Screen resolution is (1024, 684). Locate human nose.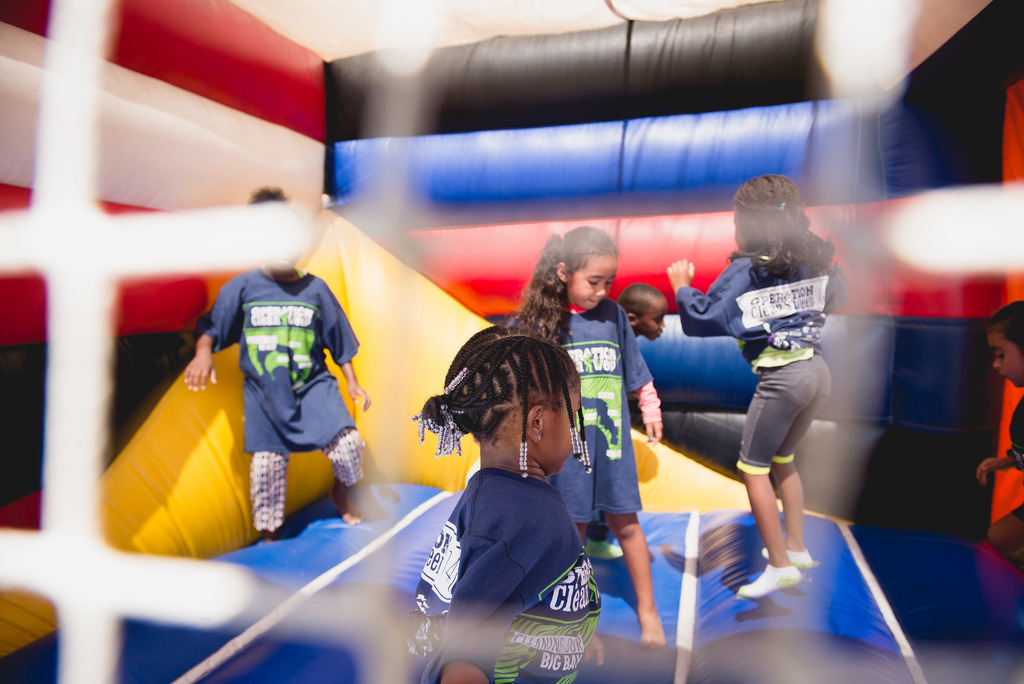
left=593, top=282, right=609, bottom=295.
